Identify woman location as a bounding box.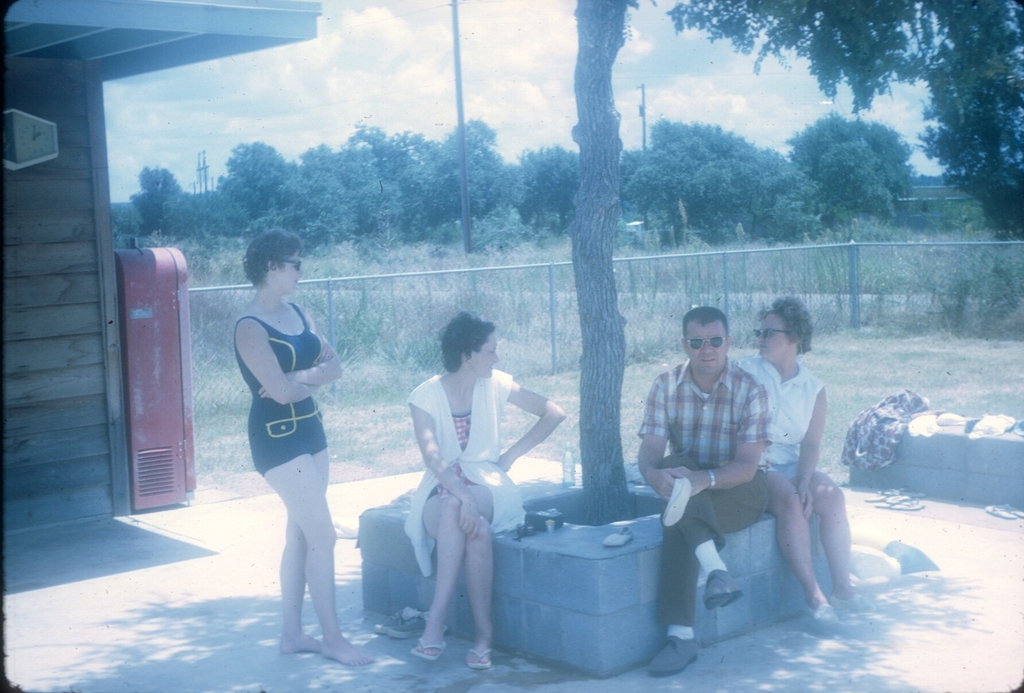
<bbox>392, 302, 571, 678</bbox>.
